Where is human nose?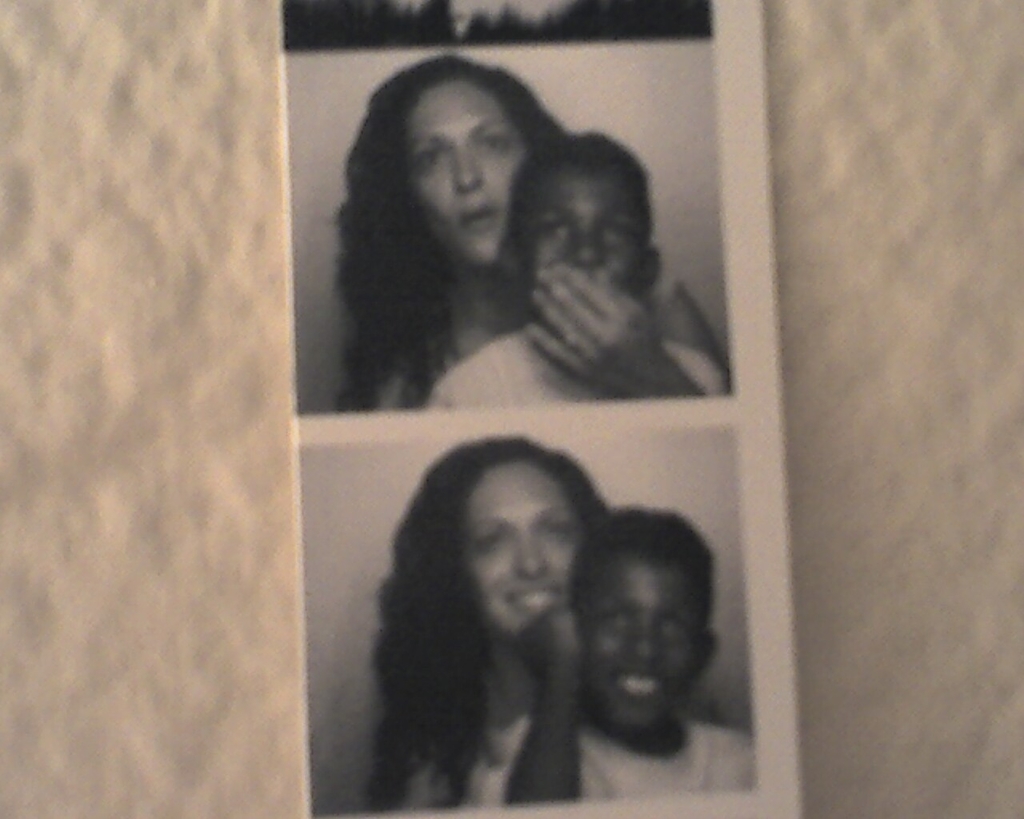
[446,138,485,193].
